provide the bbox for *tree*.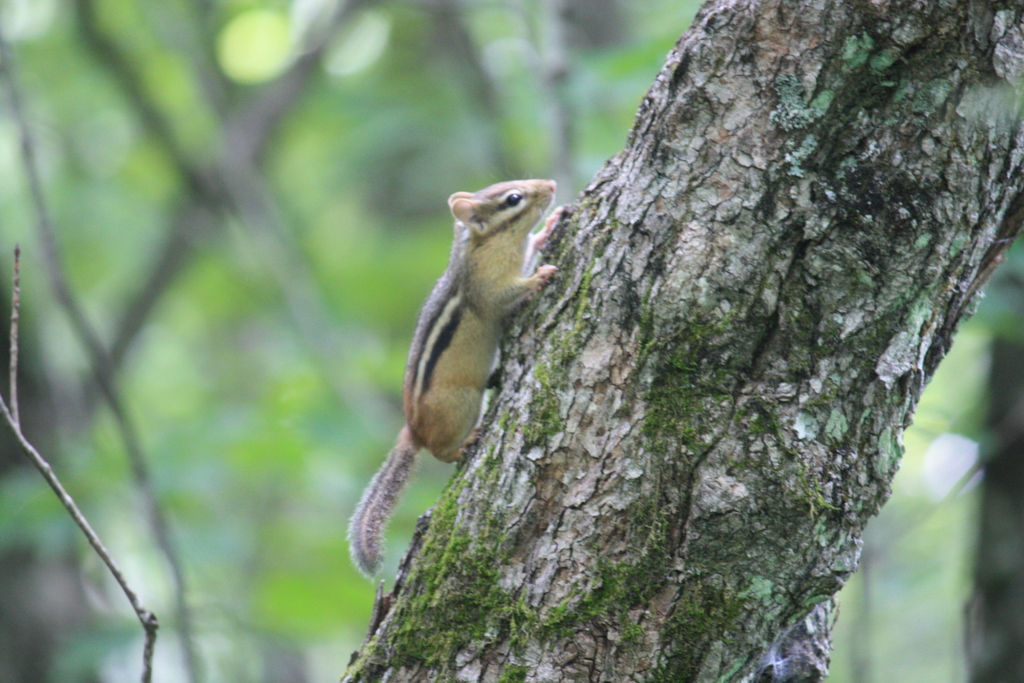
<bbox>339, 0, 1023, 682</bbox>.
